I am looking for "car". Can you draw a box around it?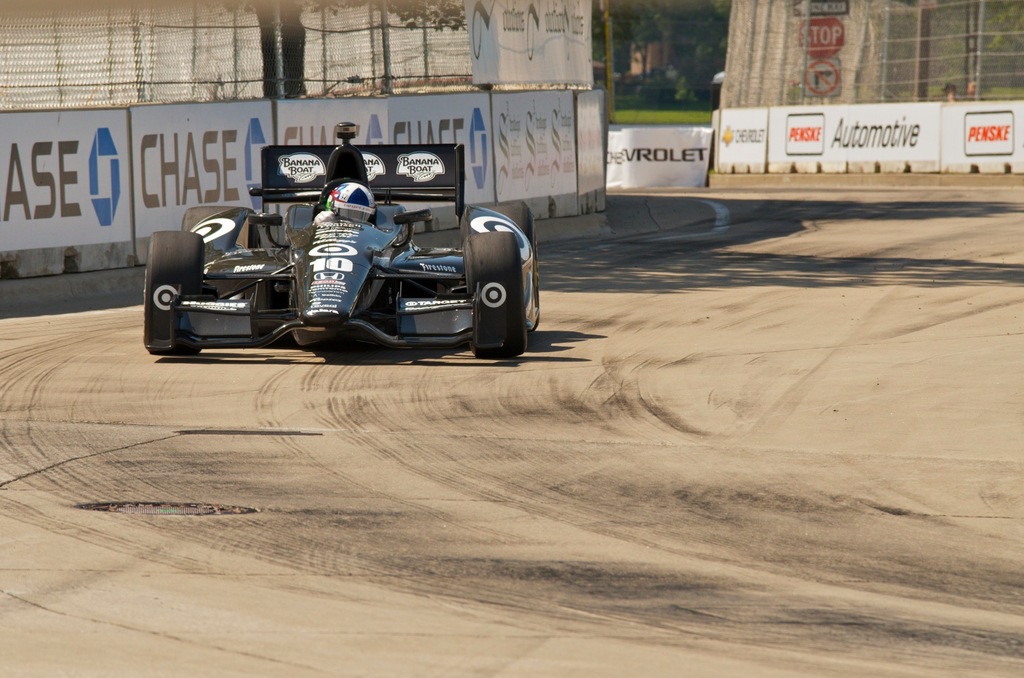
Sure, the bounding box is box=[209, 145, 534, 349].
